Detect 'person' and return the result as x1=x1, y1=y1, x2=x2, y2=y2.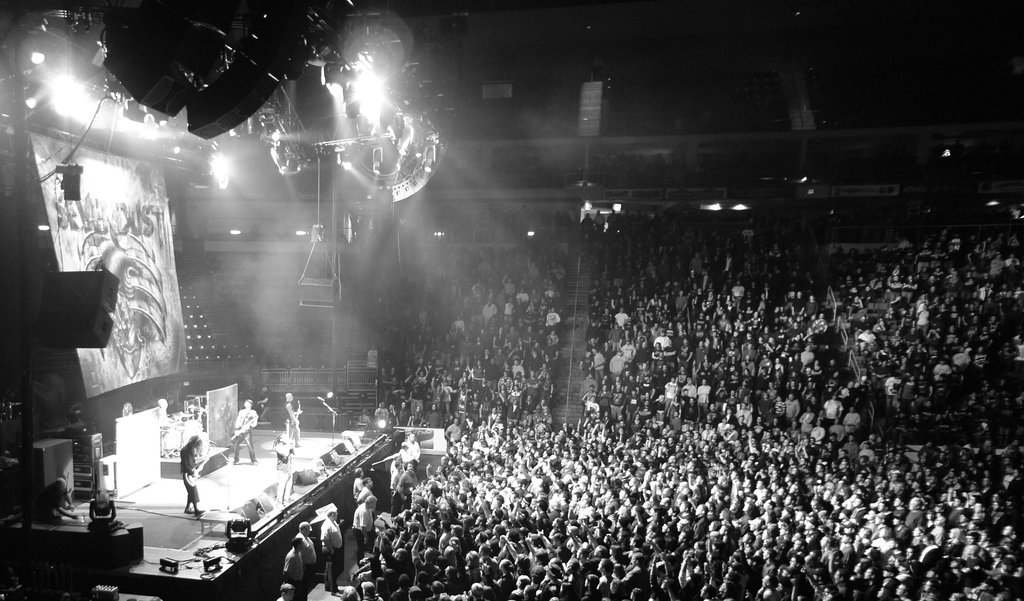
x1=259, y1=385, x2=271, y2=424.
